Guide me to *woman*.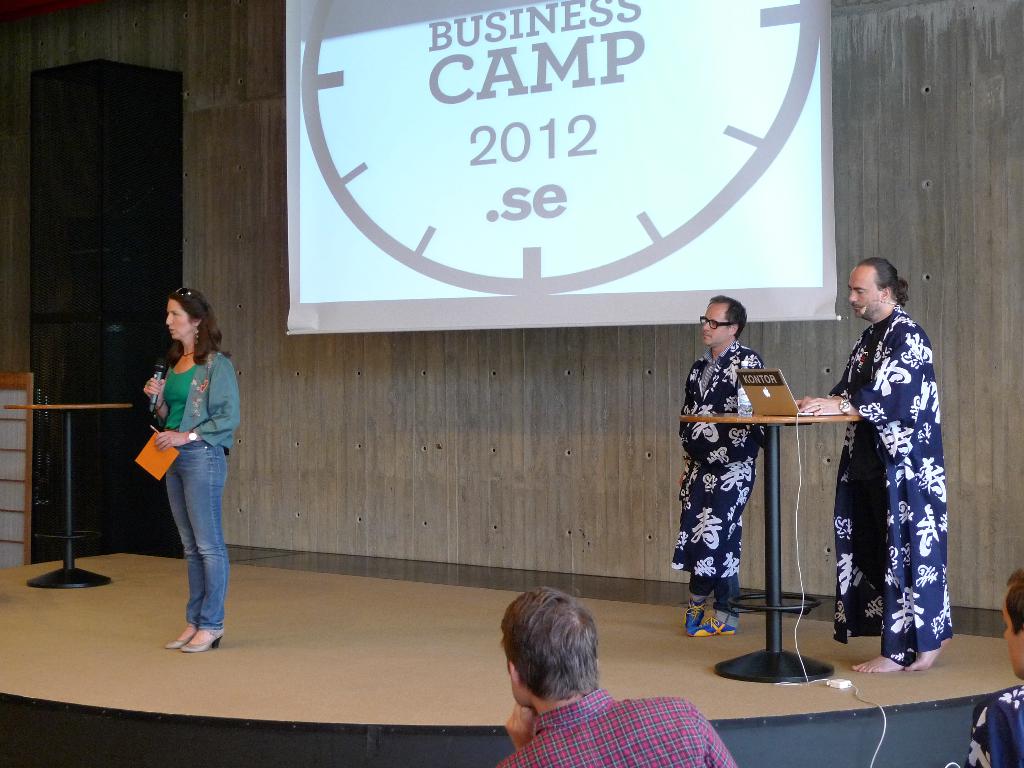
Guidance: x1=125, y1=278, x2=243, y2=628.
